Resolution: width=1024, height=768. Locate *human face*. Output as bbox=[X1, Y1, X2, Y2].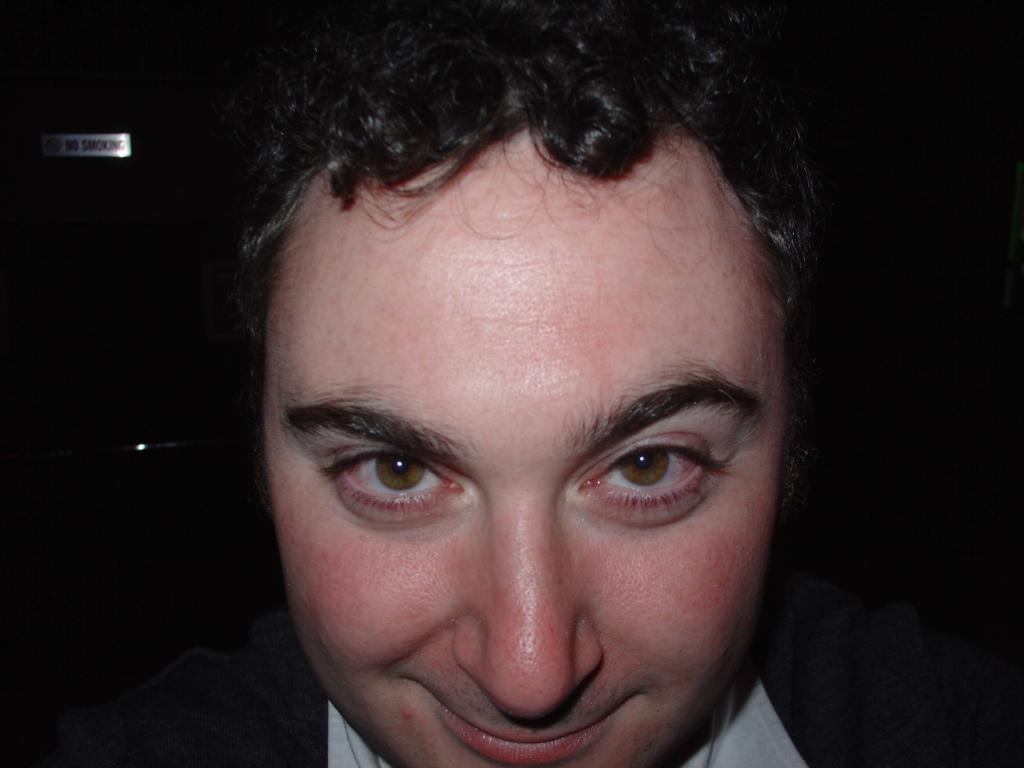
bbox=[265, 128, 786, 767].
